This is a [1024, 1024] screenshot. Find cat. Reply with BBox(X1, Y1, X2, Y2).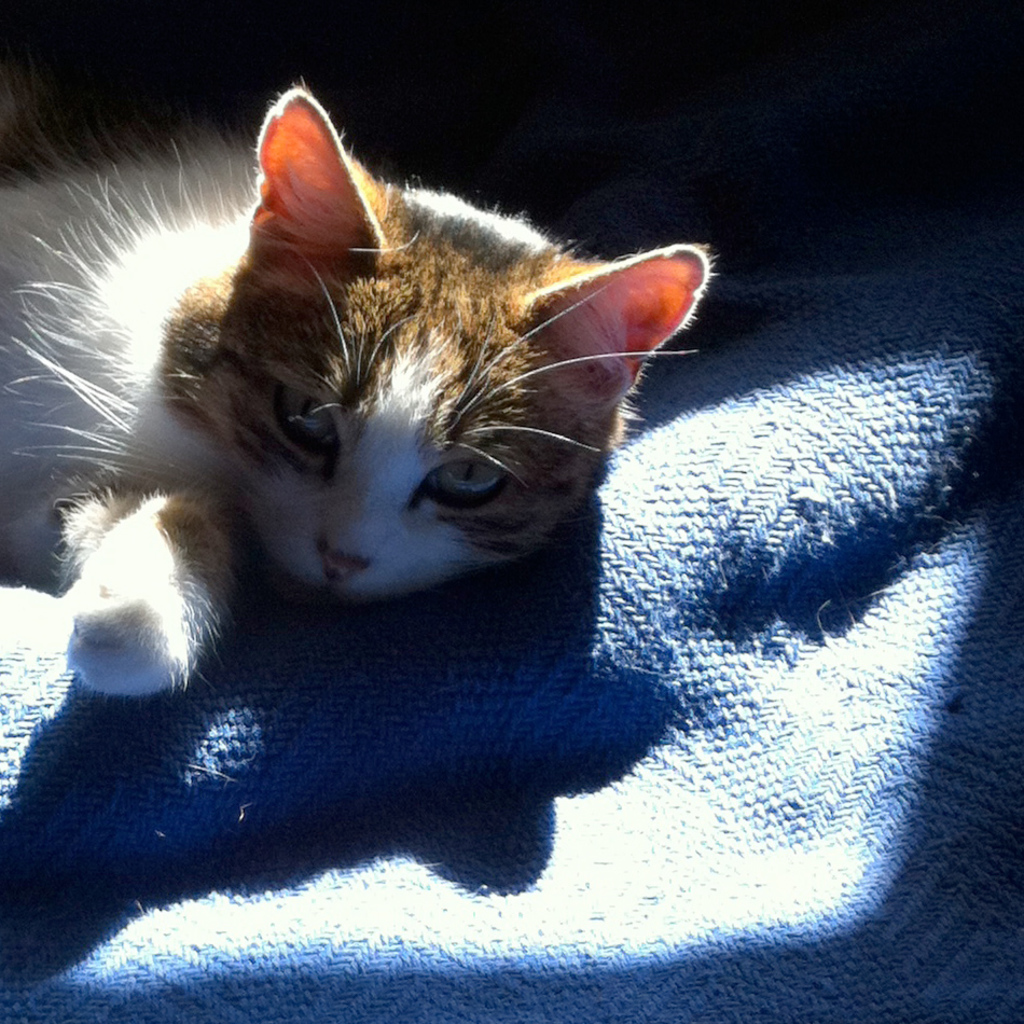
BBox(0, 78, 721, 704).
